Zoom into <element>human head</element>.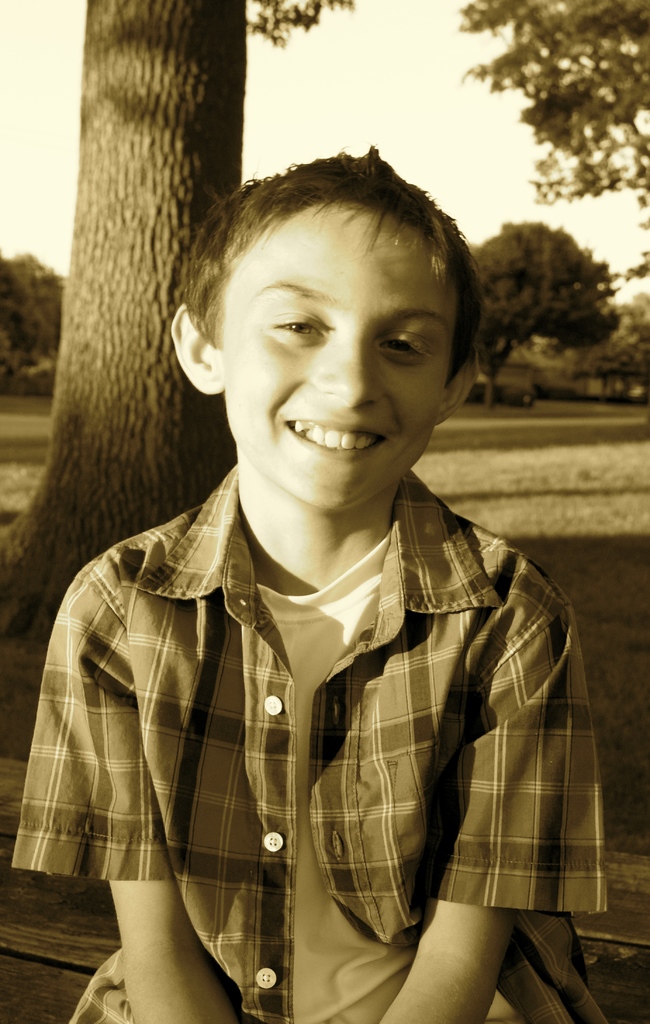
Zoom target: 169:140:488:472.
